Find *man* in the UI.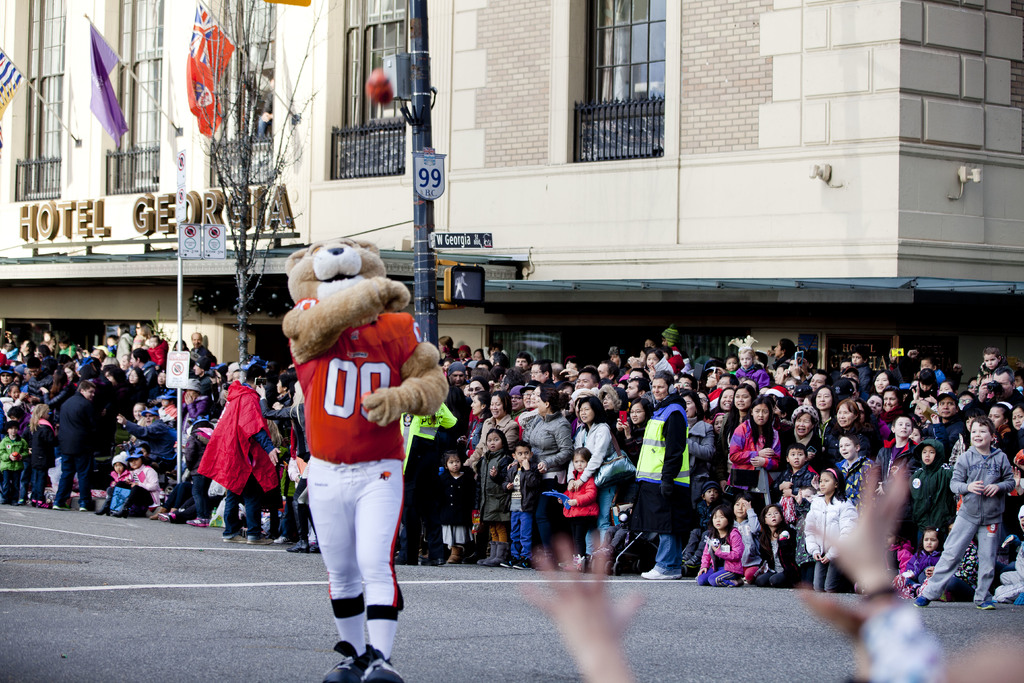
UI element at Rect(50, 381, 100, 509).
